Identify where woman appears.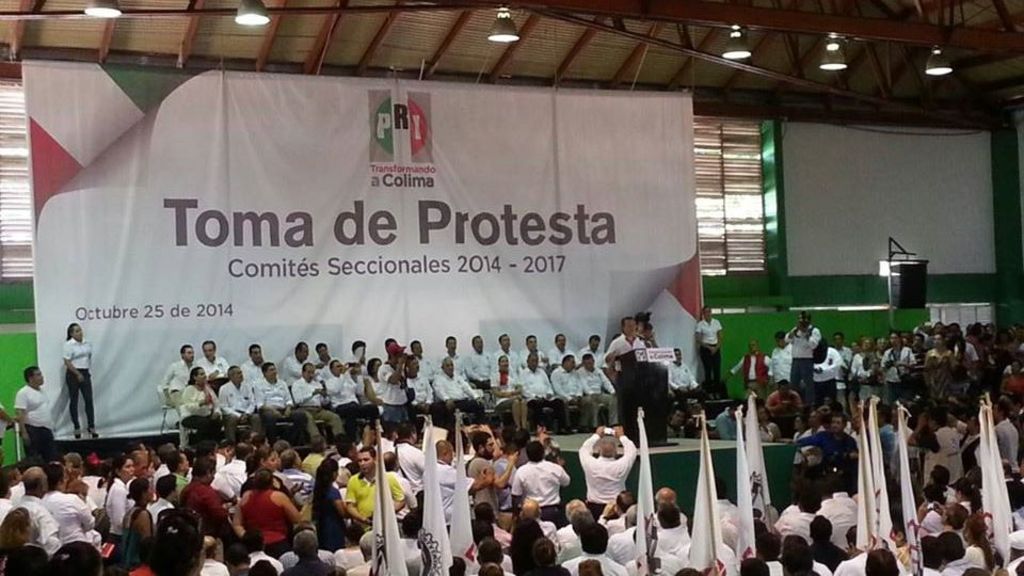
Appears at 949, 475, 977, 513.
